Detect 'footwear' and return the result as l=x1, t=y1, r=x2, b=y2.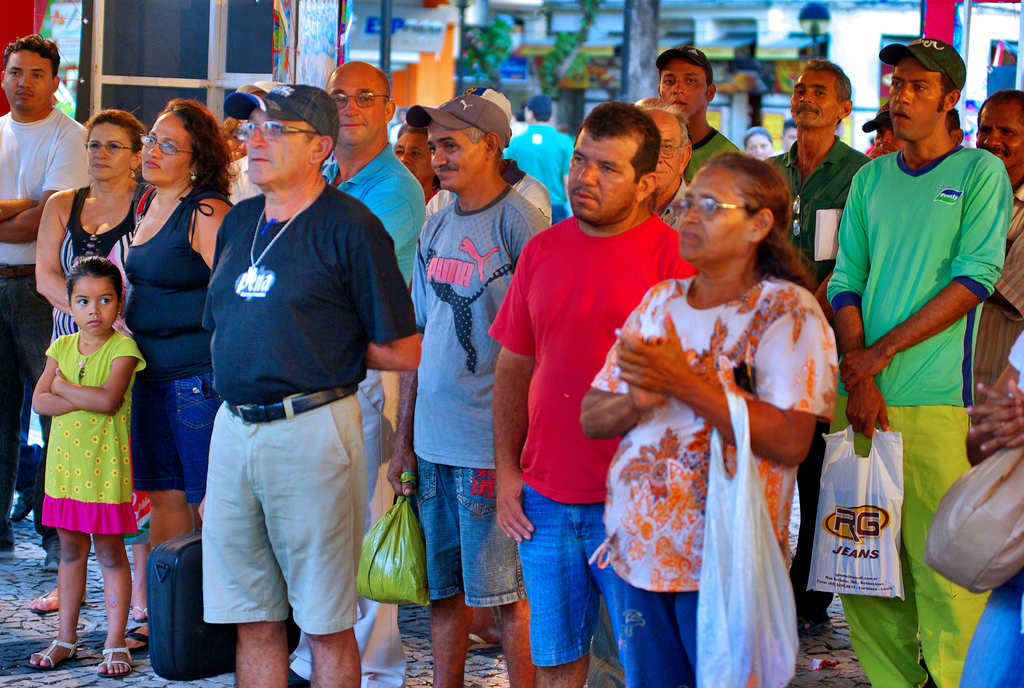
l=33, t=582, r=83, b=616.
